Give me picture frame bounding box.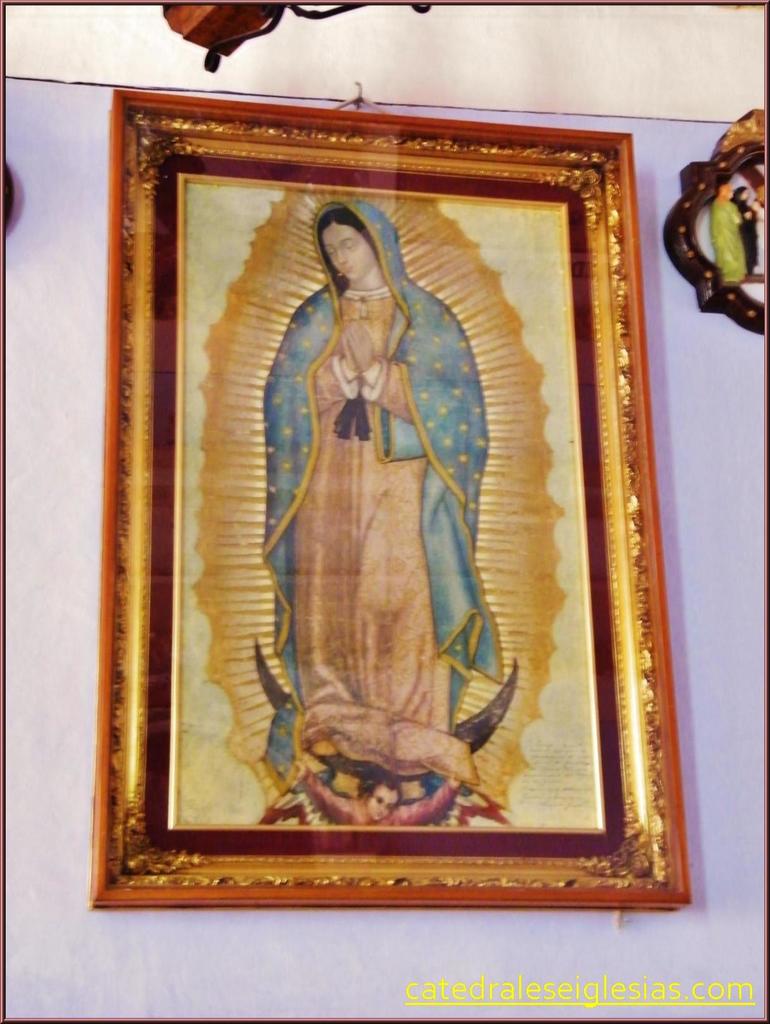
659:104:767:340.
